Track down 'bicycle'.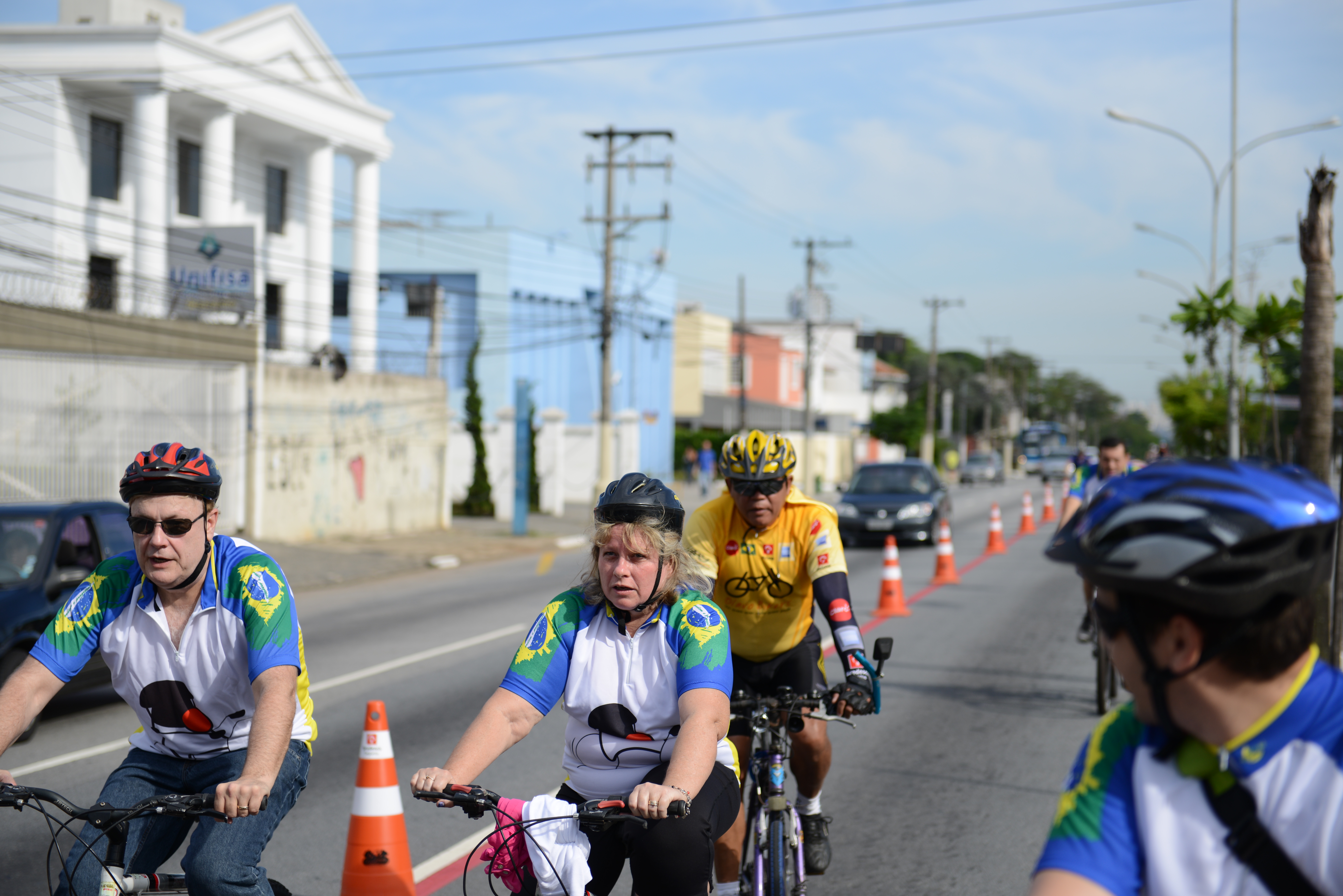
Tracked to [left=0, top=144, right=54, bottom=163].
